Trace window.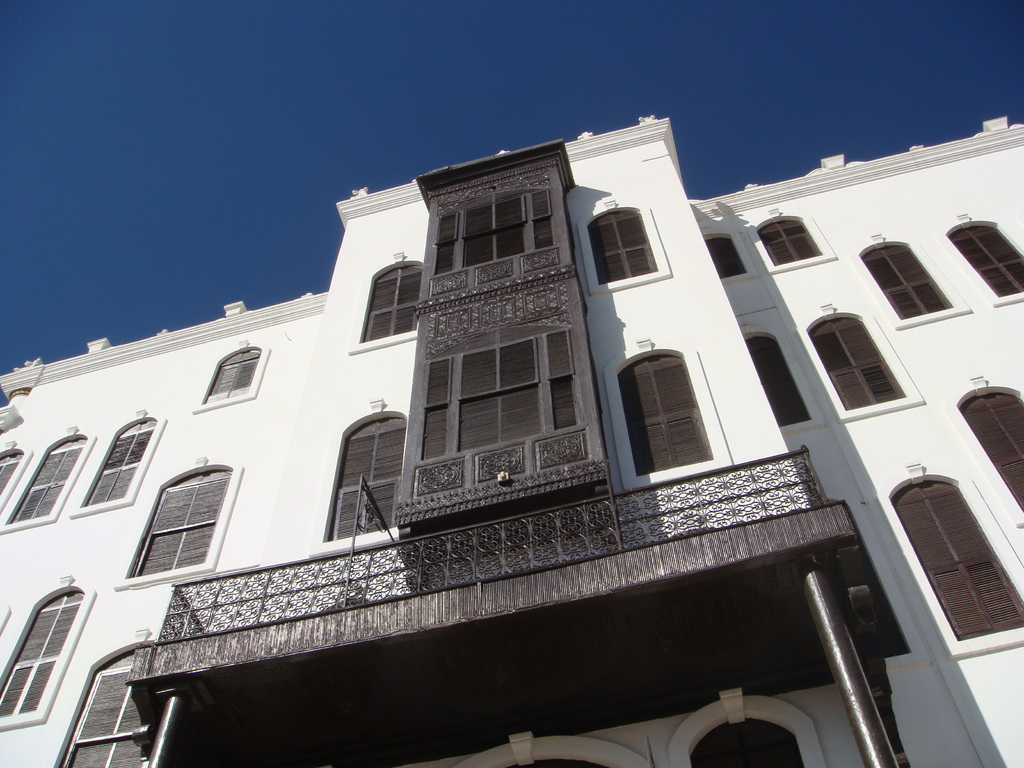
Traced to box(188, 345, 253, 413).
